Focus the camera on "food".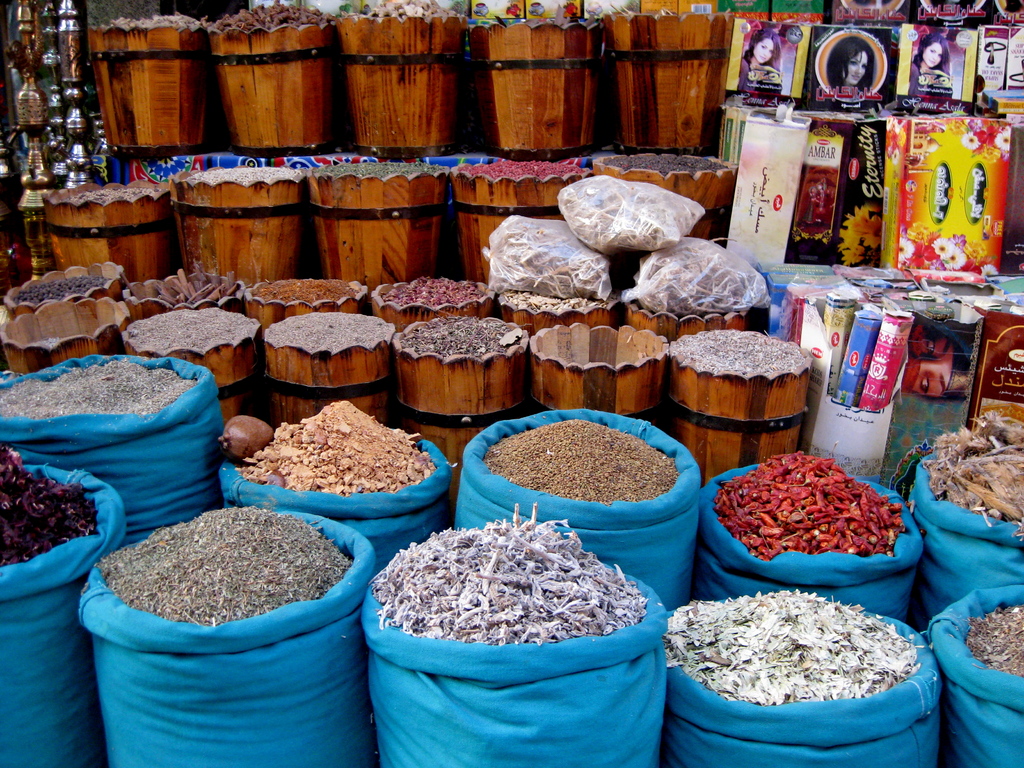
Focus region: left=151, top=268, right=242, bottom=306.
